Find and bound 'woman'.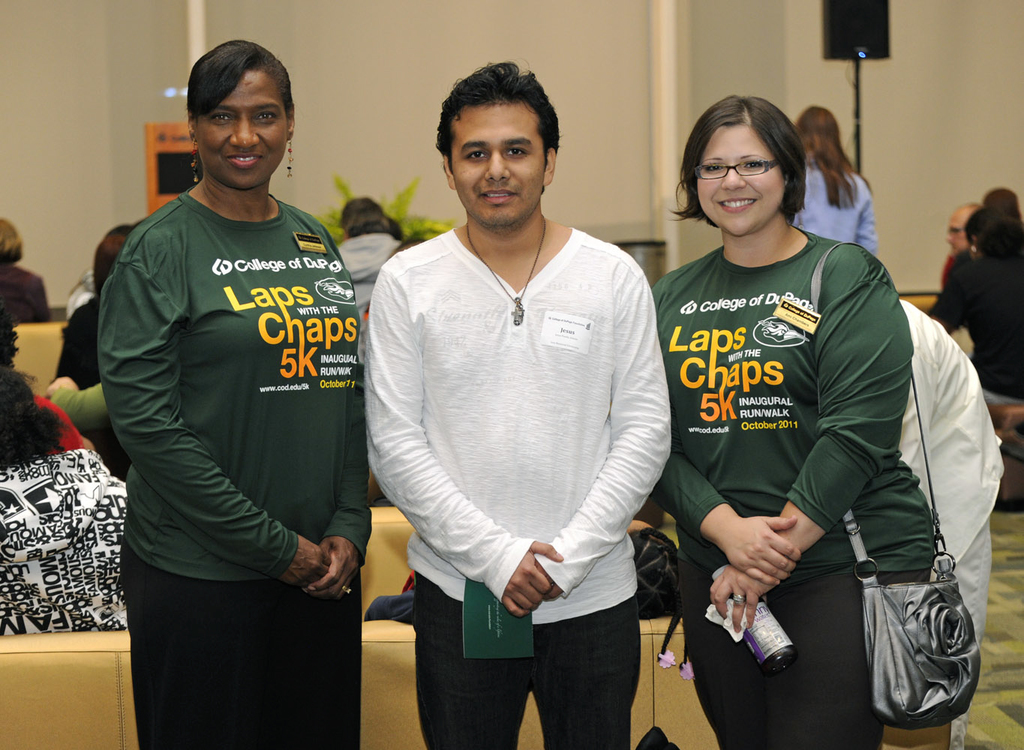
Bound: crop(921, 212, 1021, 409).
